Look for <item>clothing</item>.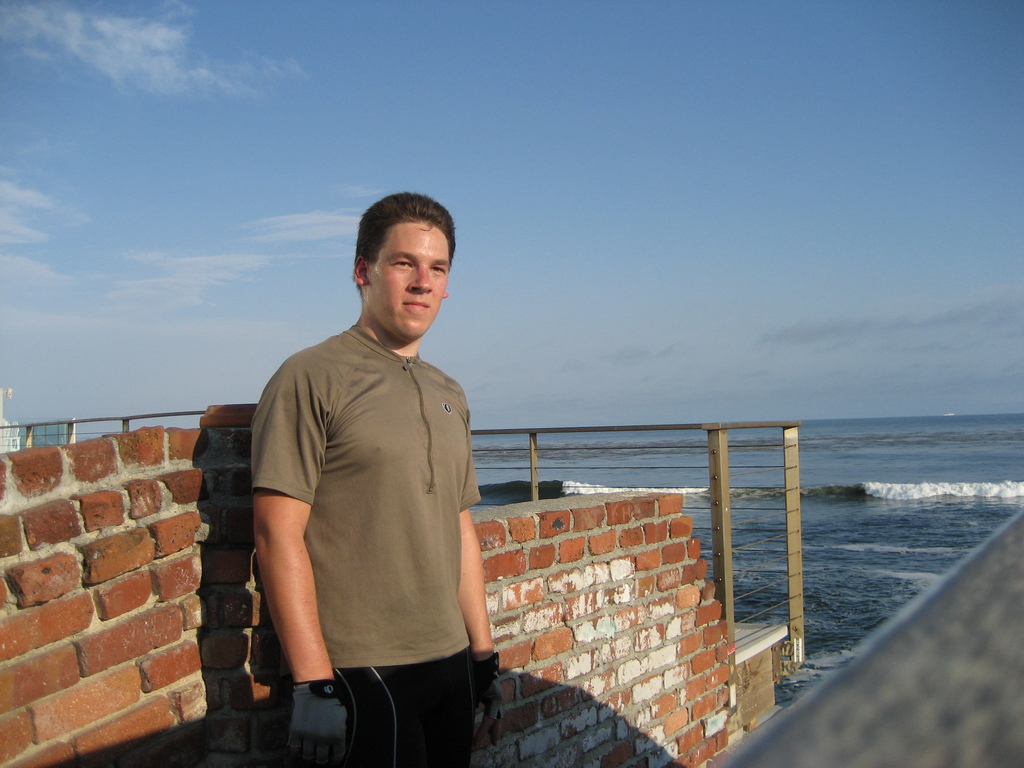
Found: bbox=[259, 274, 508, 741].
